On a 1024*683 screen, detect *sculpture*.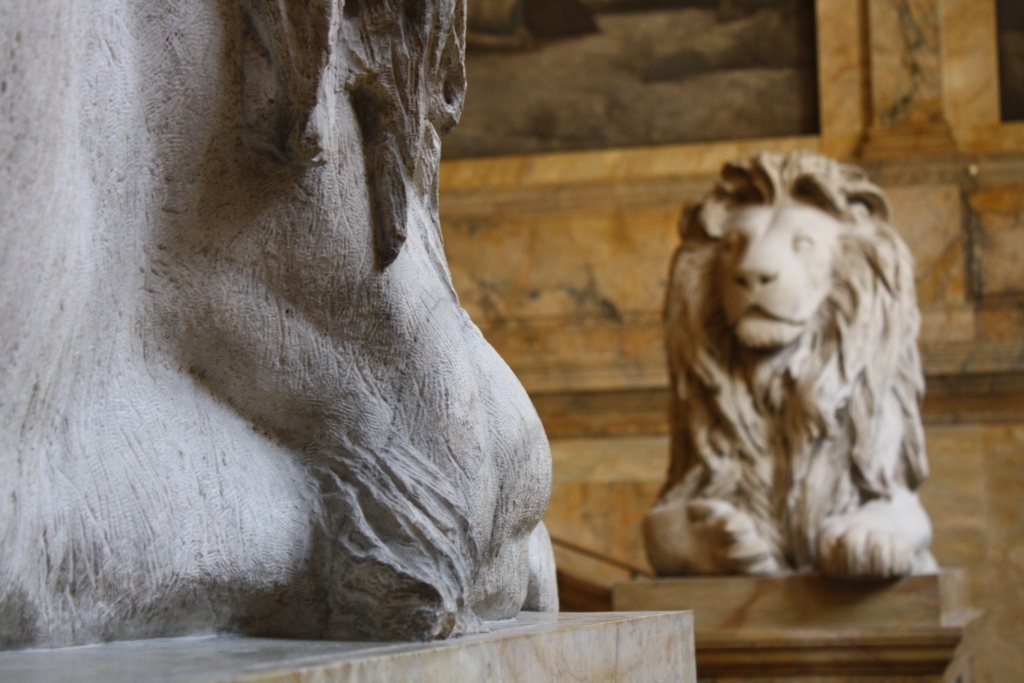
642 175 951 586.
